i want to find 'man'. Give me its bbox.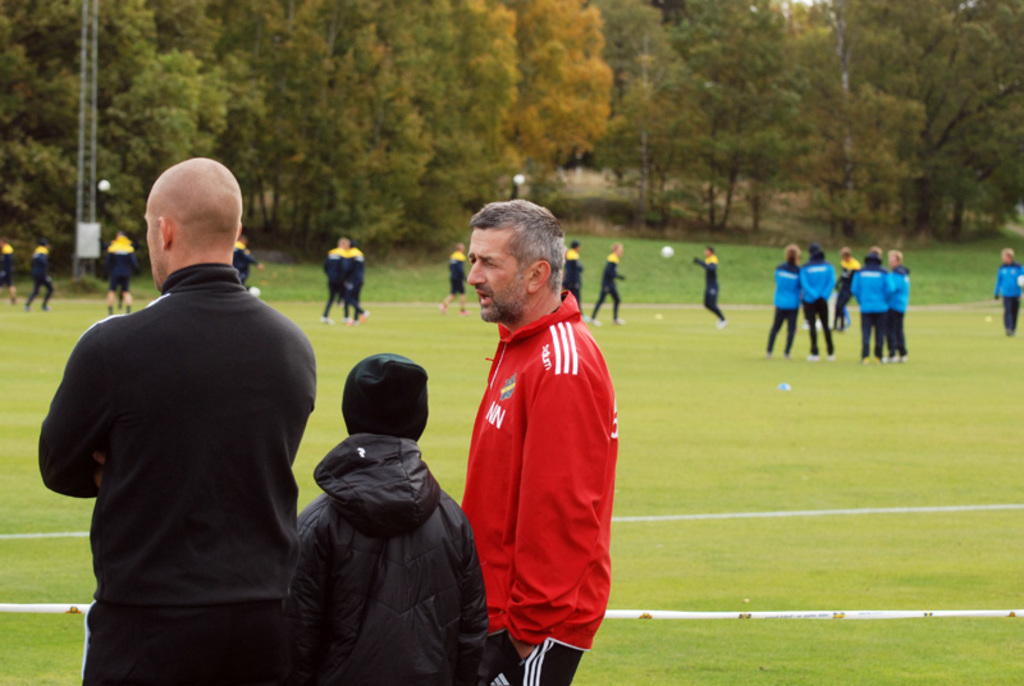
x1=836, y1=251, x2=863, y2=329.
